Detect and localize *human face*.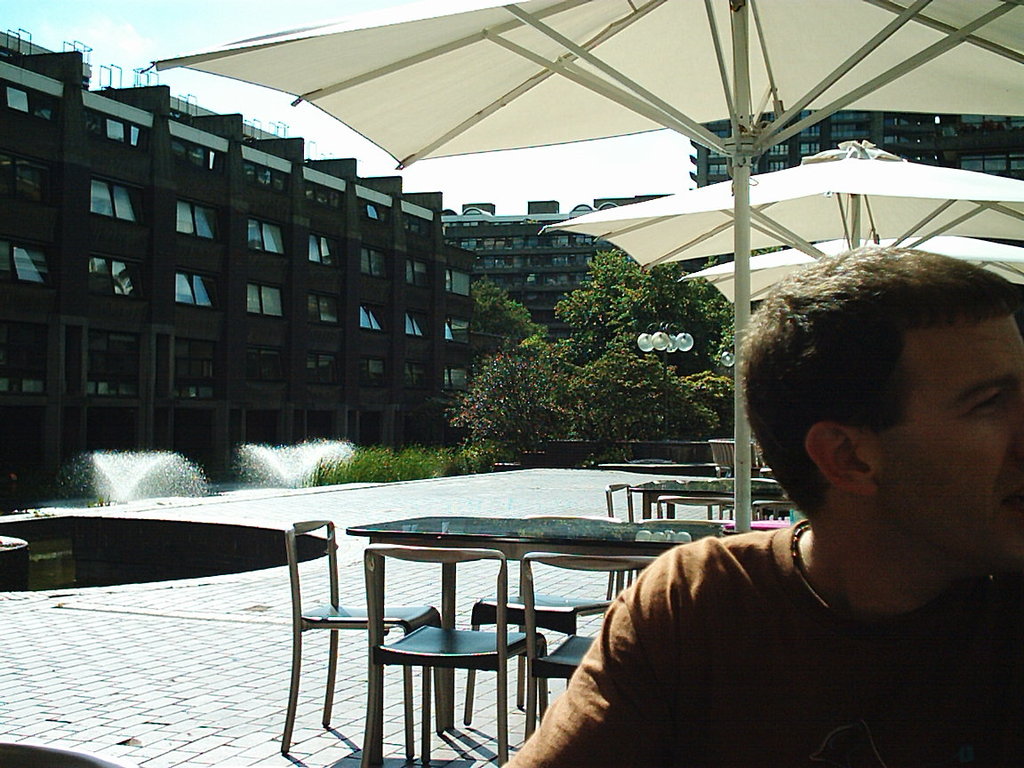
Localized at (x1=881, y1=316, x2=1023, y2=568).
